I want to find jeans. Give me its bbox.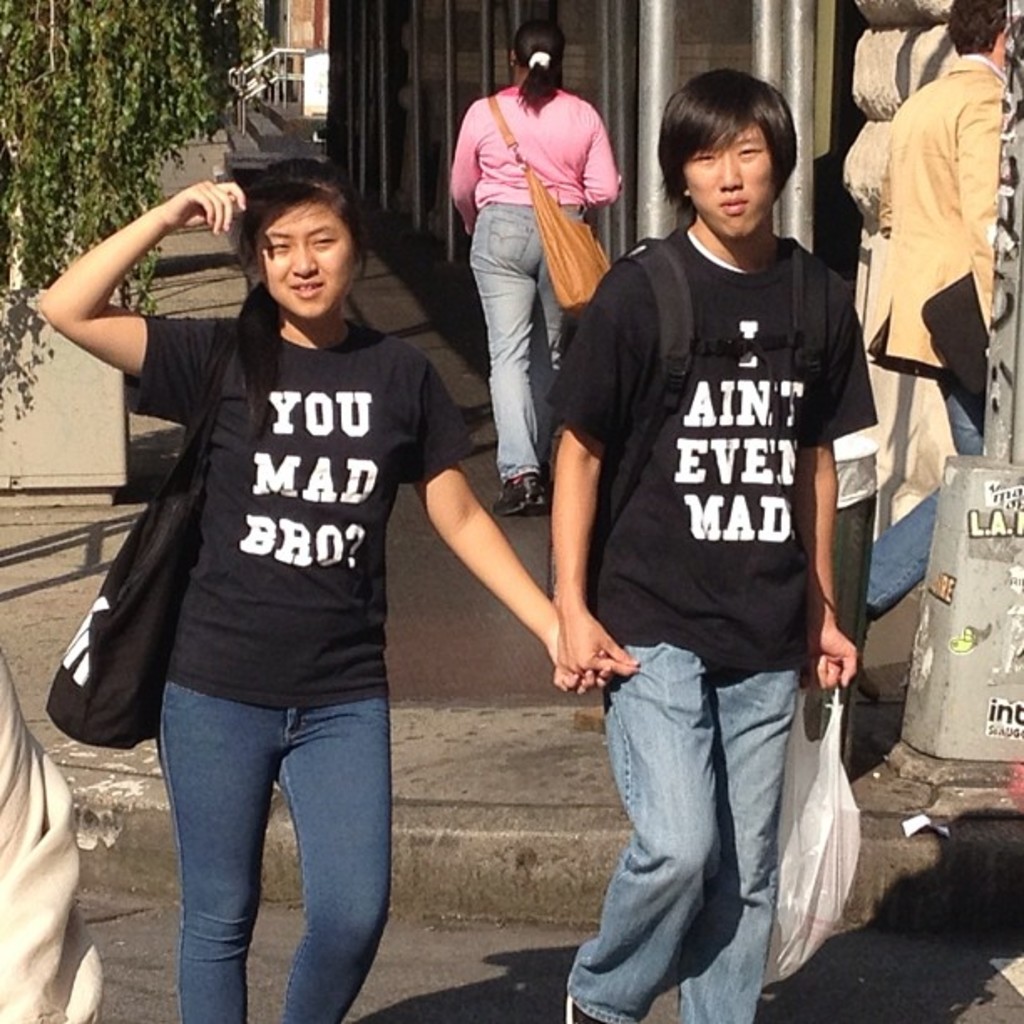
136 679 405 1017.
